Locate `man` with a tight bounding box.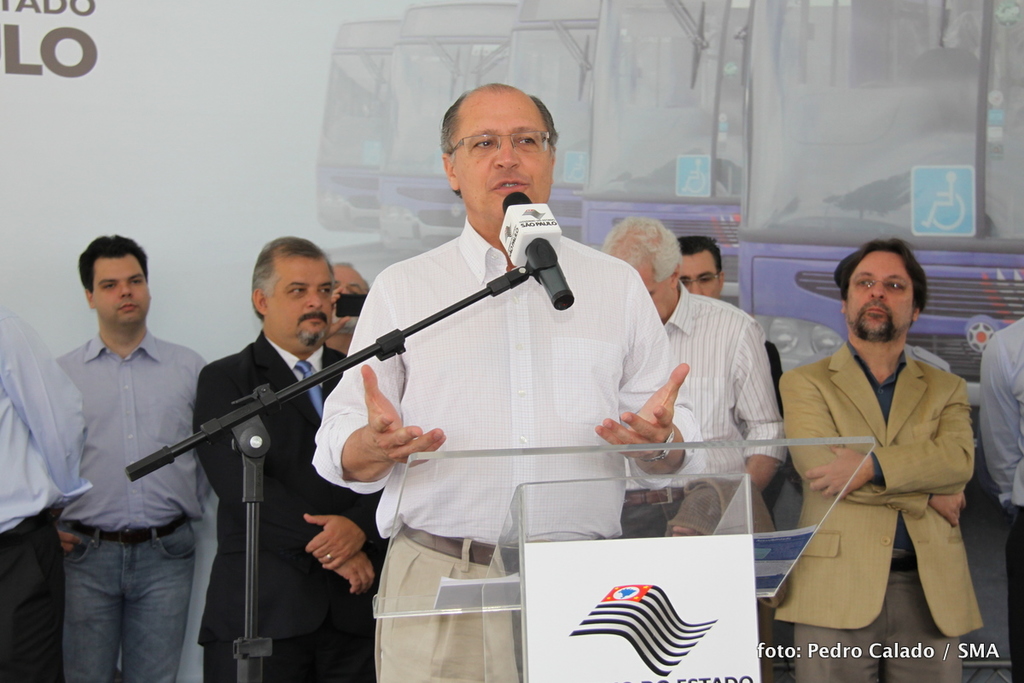
box=[0, 299, 87, 682].
